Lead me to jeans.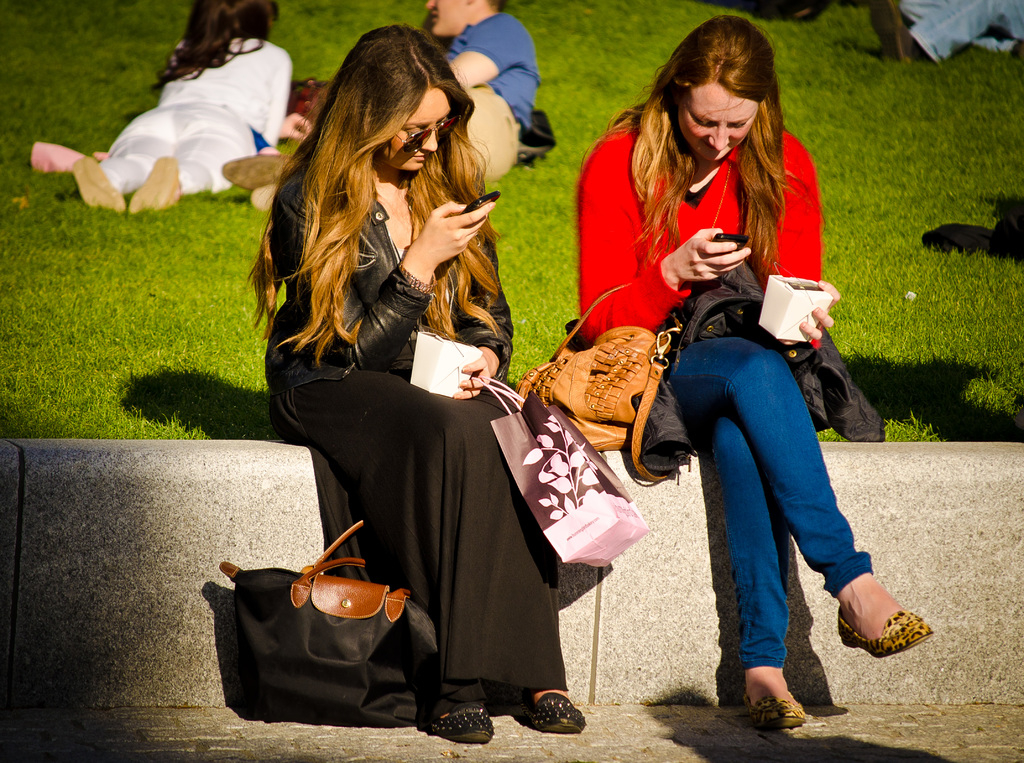
Lead to box=[897, 0, 1023, 67].
